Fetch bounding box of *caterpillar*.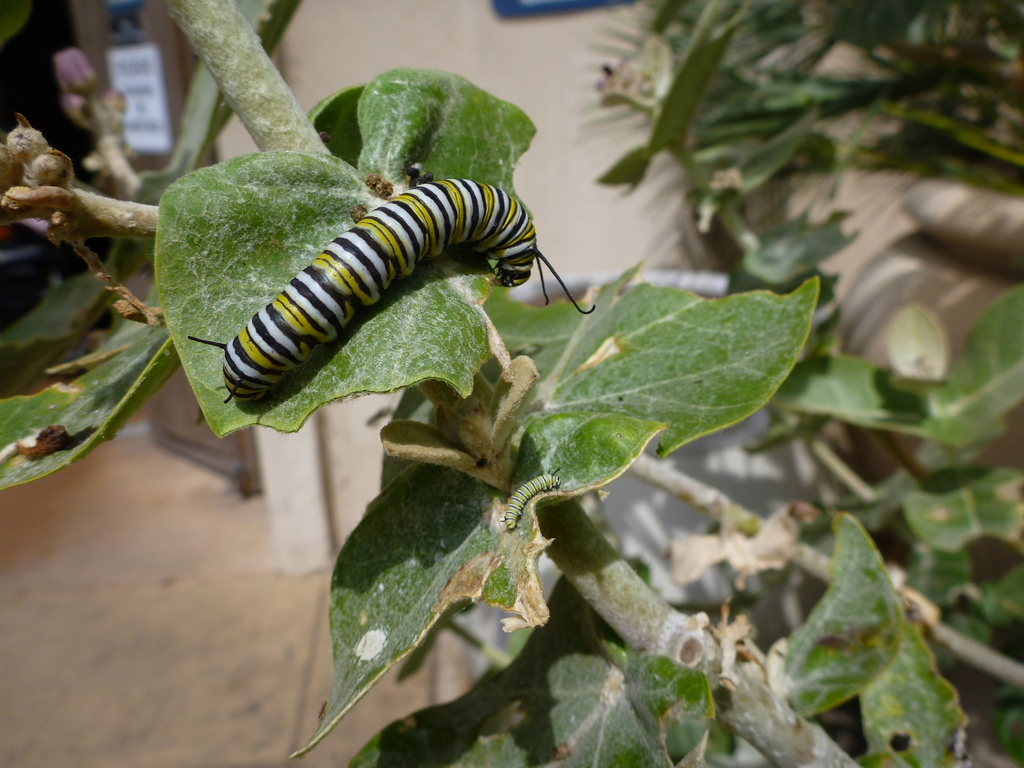
Bbox: region(506, 467, 563, 531).
